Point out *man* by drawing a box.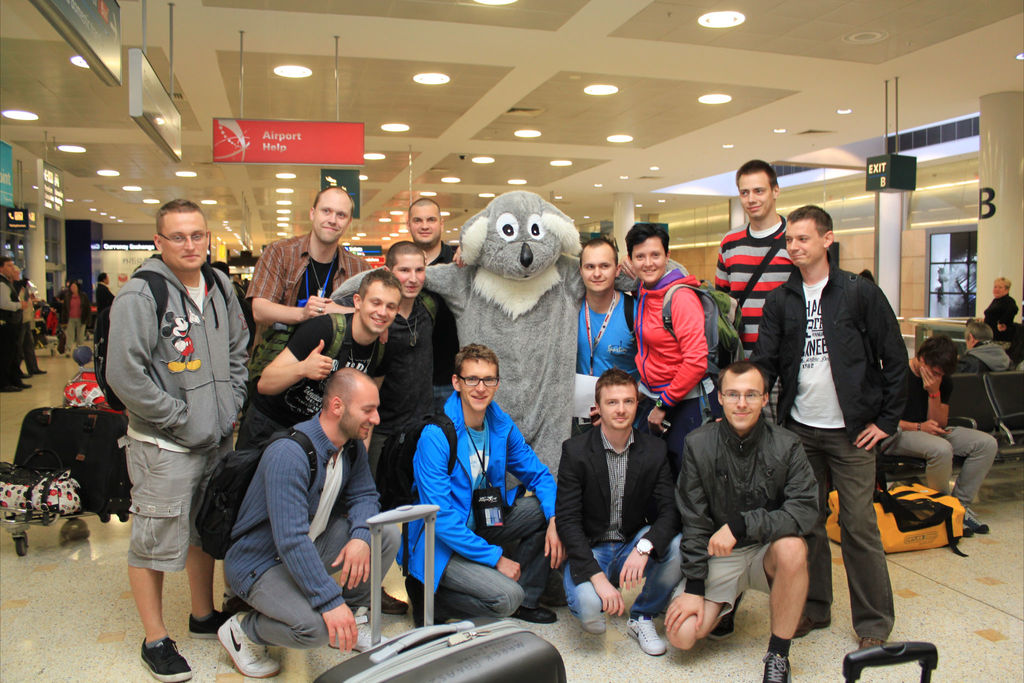
region(0, 254, 31, 392).
